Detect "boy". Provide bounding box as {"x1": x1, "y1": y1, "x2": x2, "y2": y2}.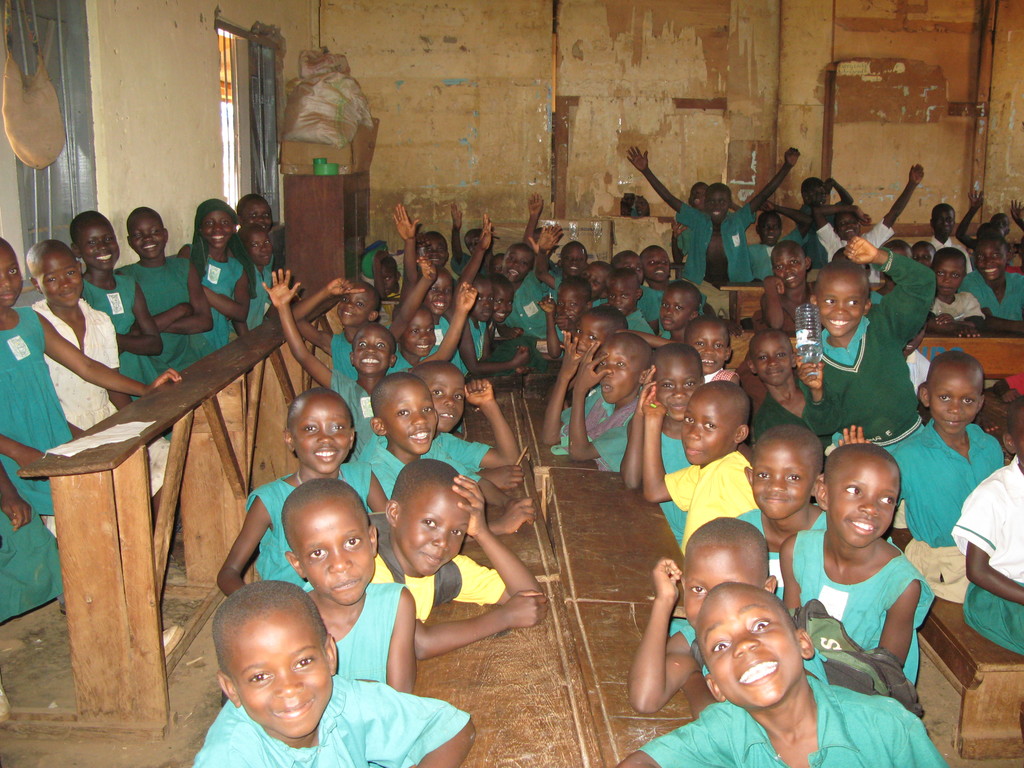
{"x1": 623, "y1": 340, "x2": 700, "y2": 555}.
